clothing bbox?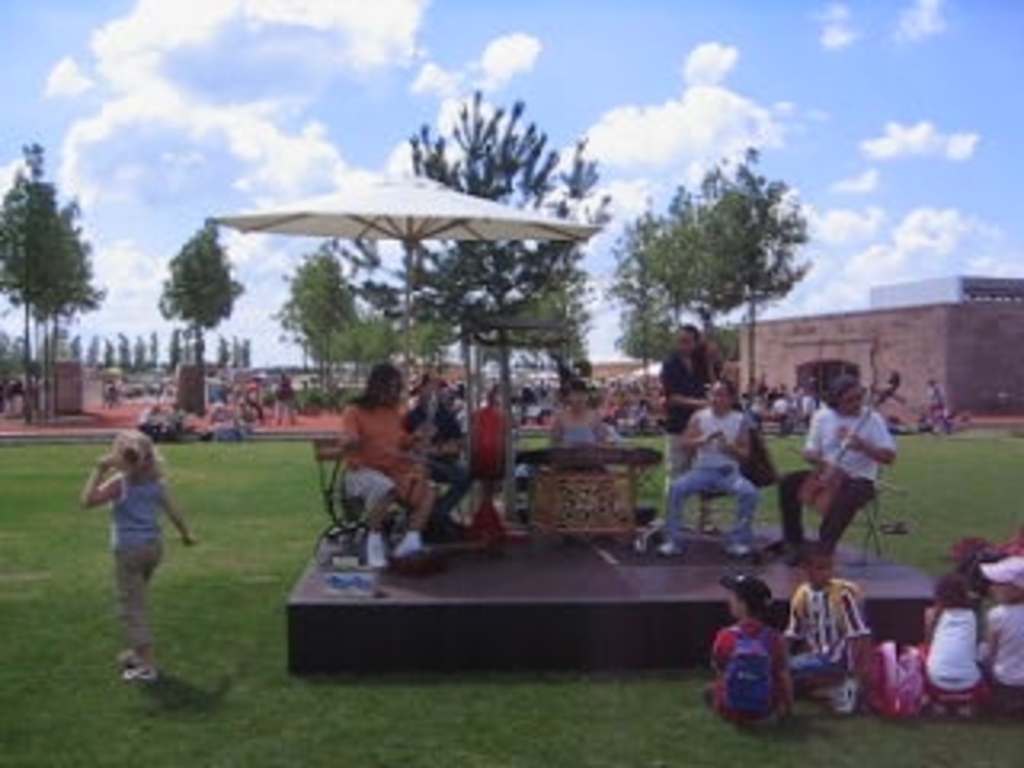
794/381/902/582
